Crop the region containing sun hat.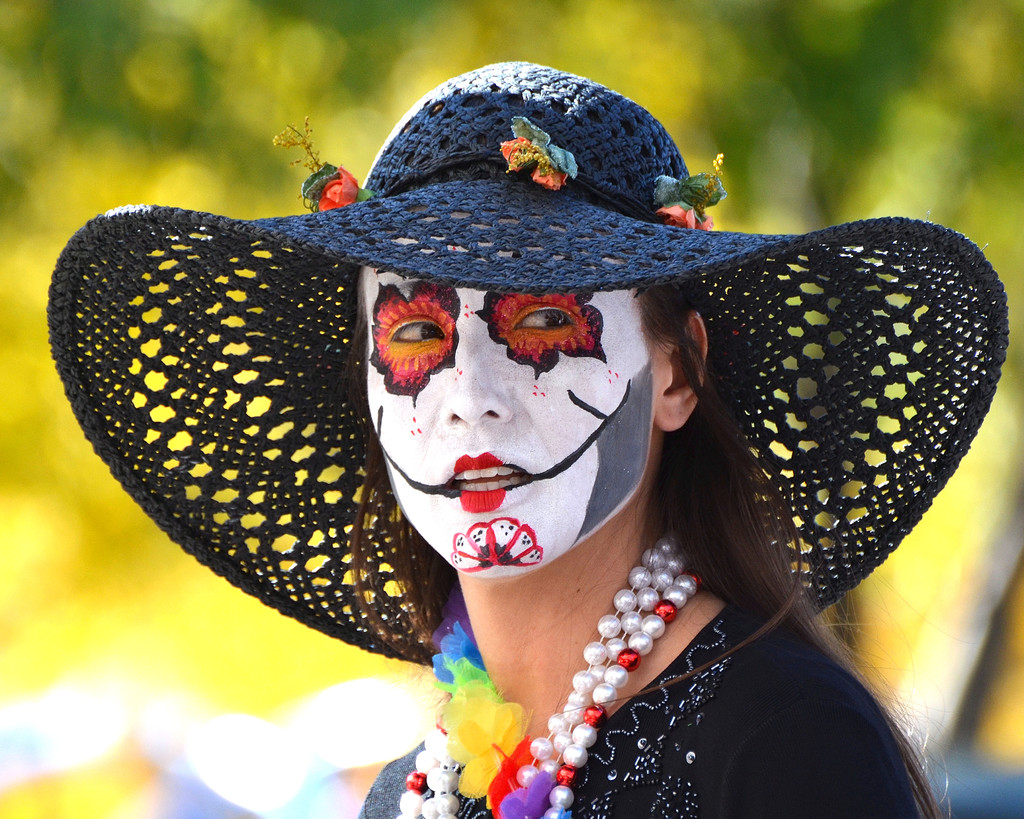
Crop region: 44/59/1009/676.
